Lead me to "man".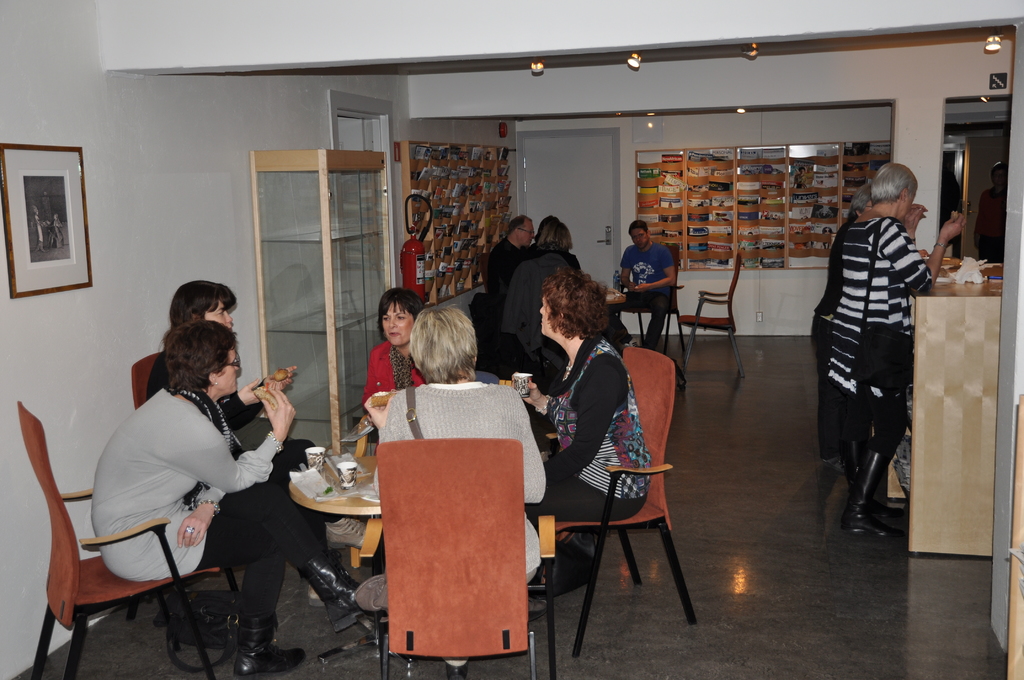
Lead to (483, 213, 538, 316).
